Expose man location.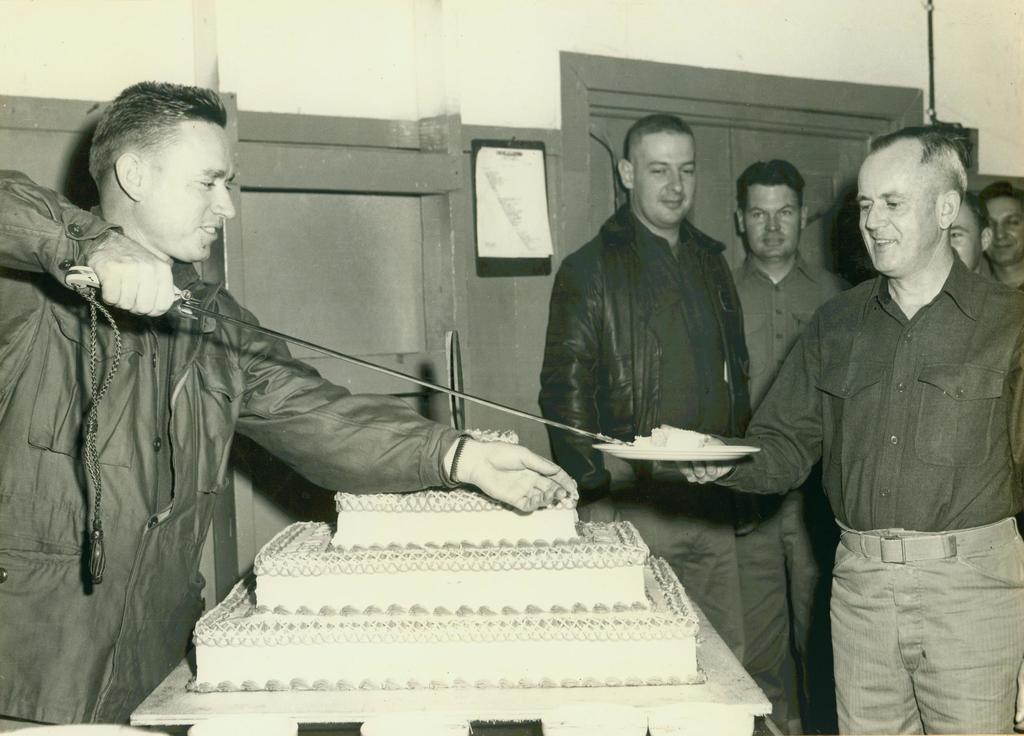
Exposed at bbox=[948, 184, 996, 284].
